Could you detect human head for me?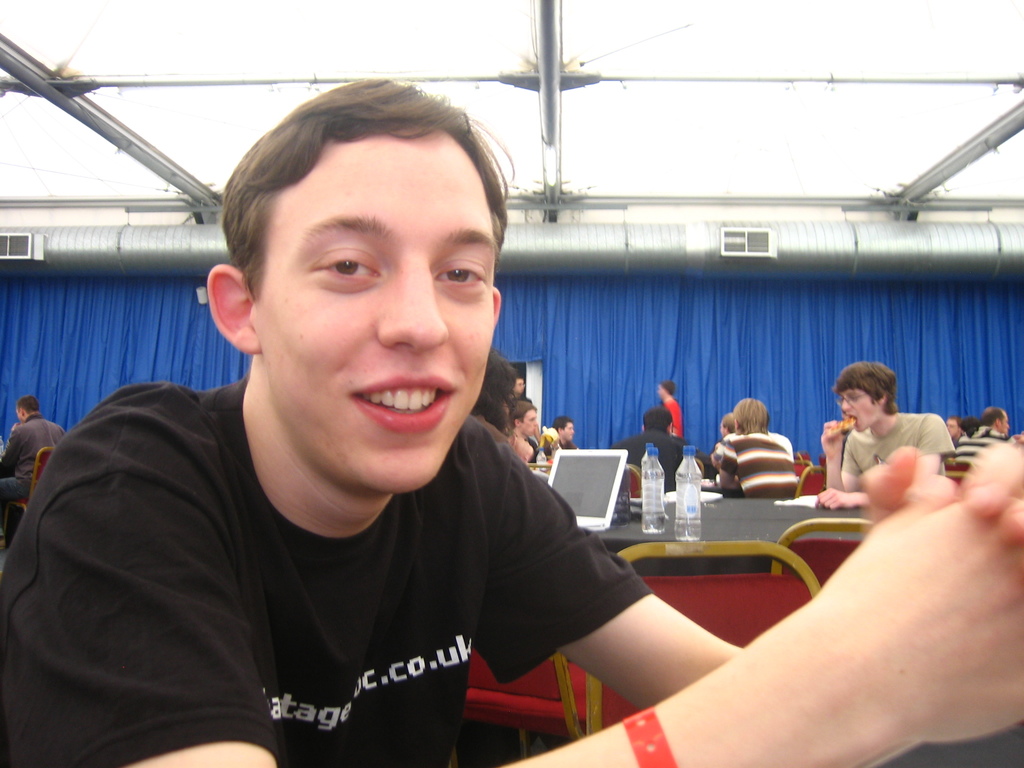
Detection result: pyautogui.locateOnScreen(641, 410, 675, 438).
